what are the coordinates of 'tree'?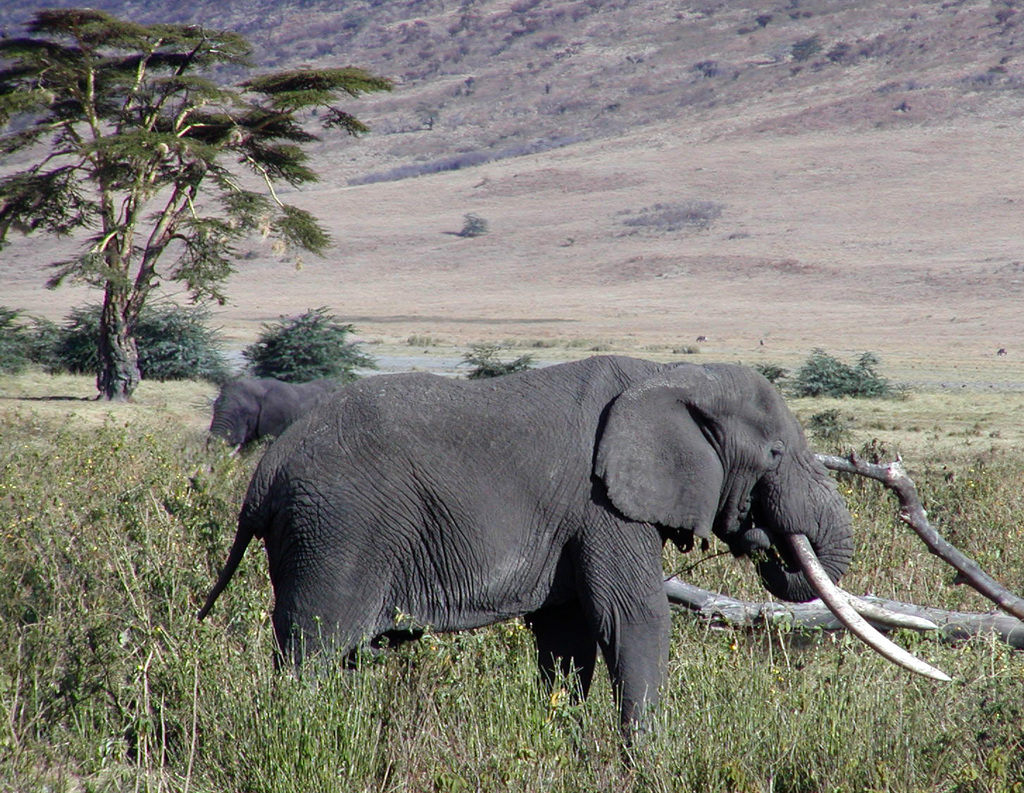
<region>699, 58, 721, 81</region>.
